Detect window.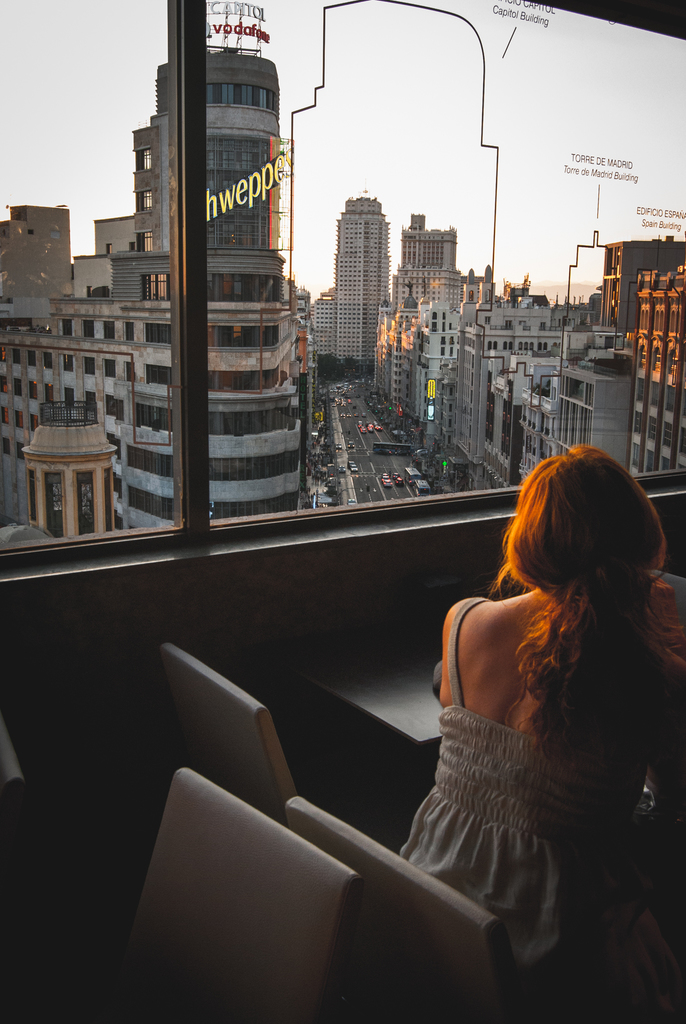
Detected at (left=0, top=0, right=177, bottom=576).
